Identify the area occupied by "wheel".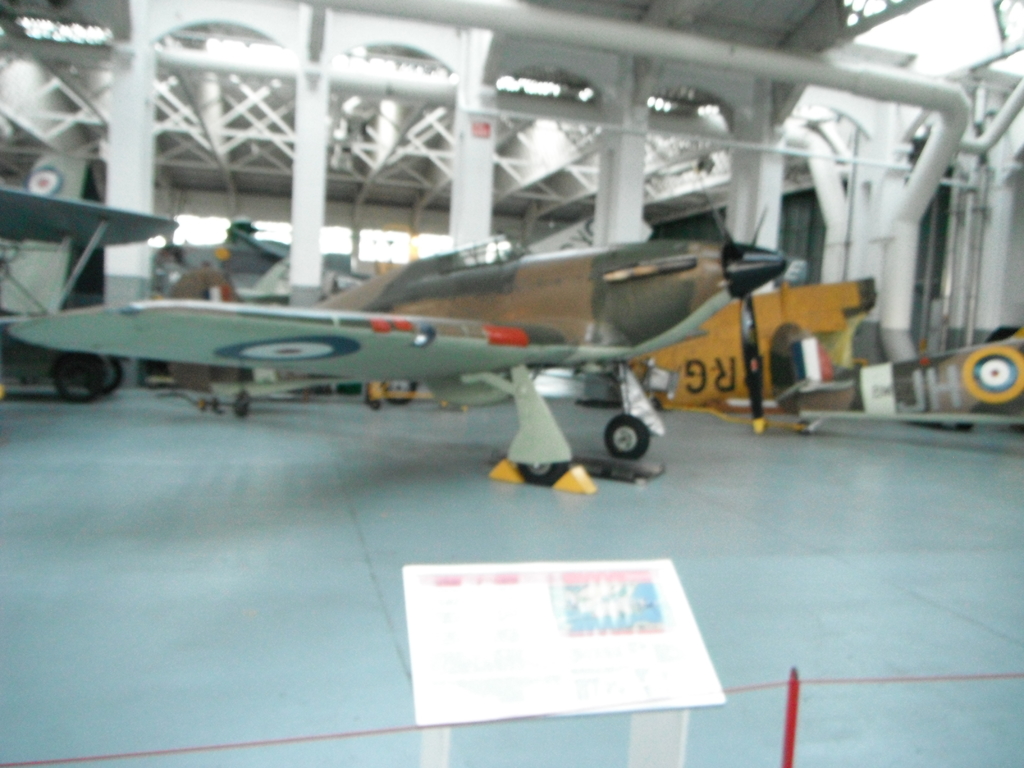
Area: box=[514, 447, 568, 490].
